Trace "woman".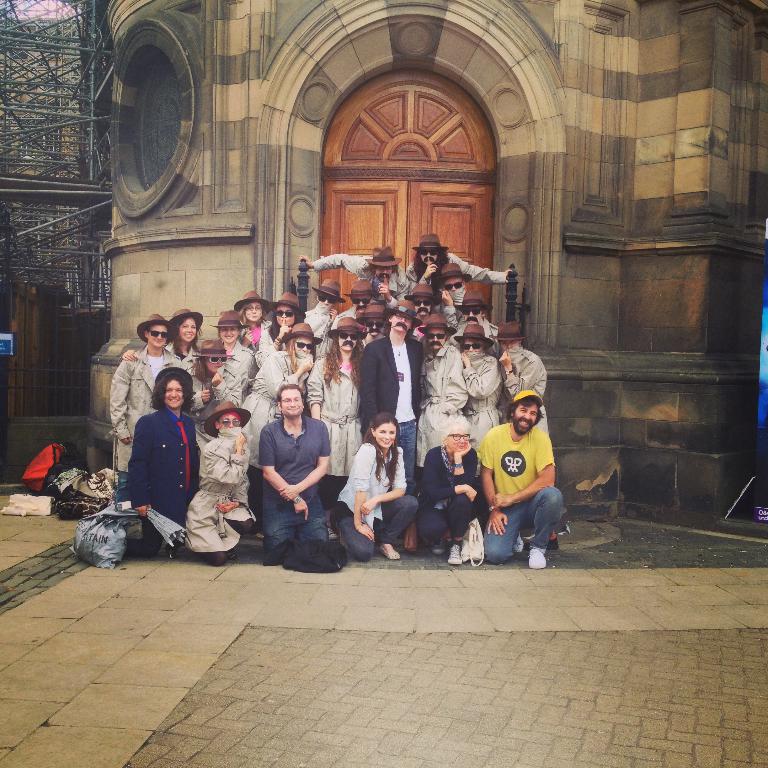
Traced to rect(187, 332, 240, 438).
